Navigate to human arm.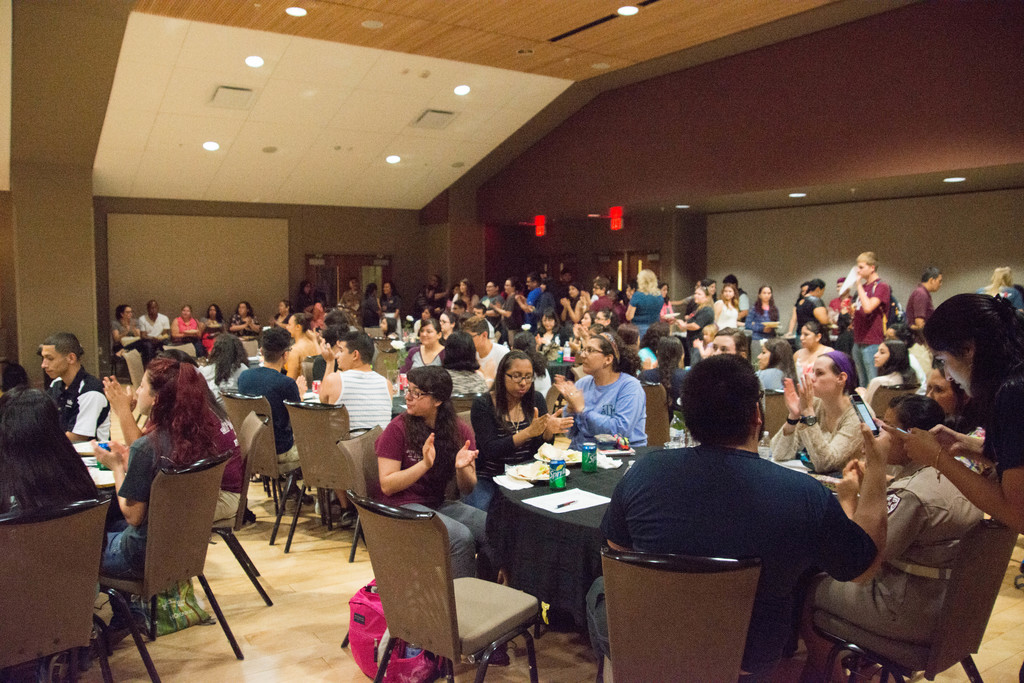
Navigation target: crop(111, 321, 127, 343).
